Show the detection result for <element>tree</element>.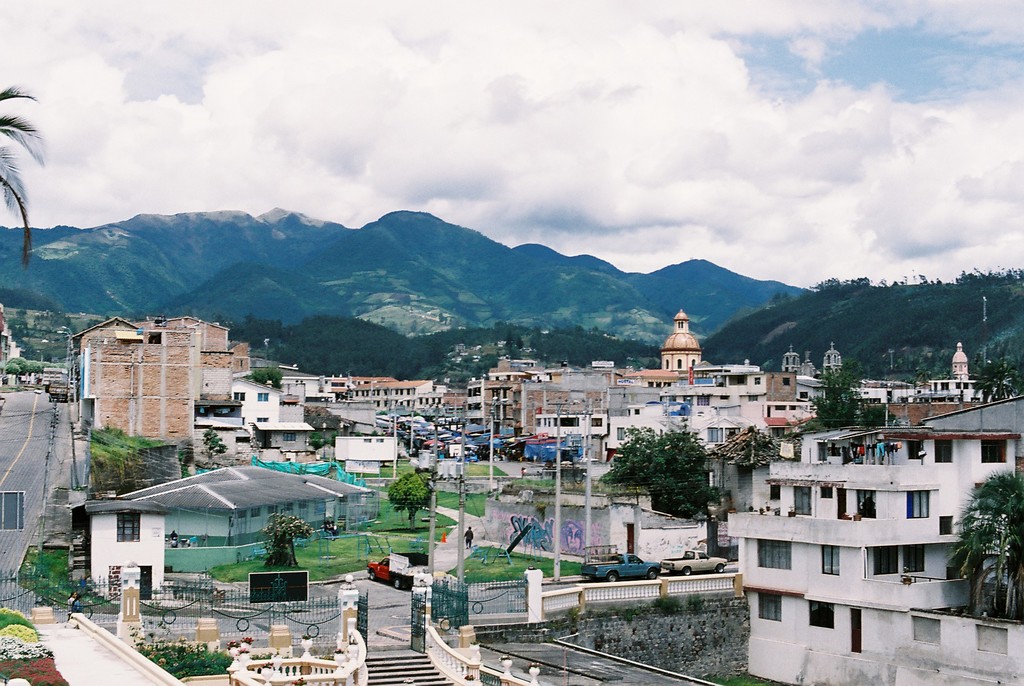
x1=241 y1=366 x2=289 y2=389.
